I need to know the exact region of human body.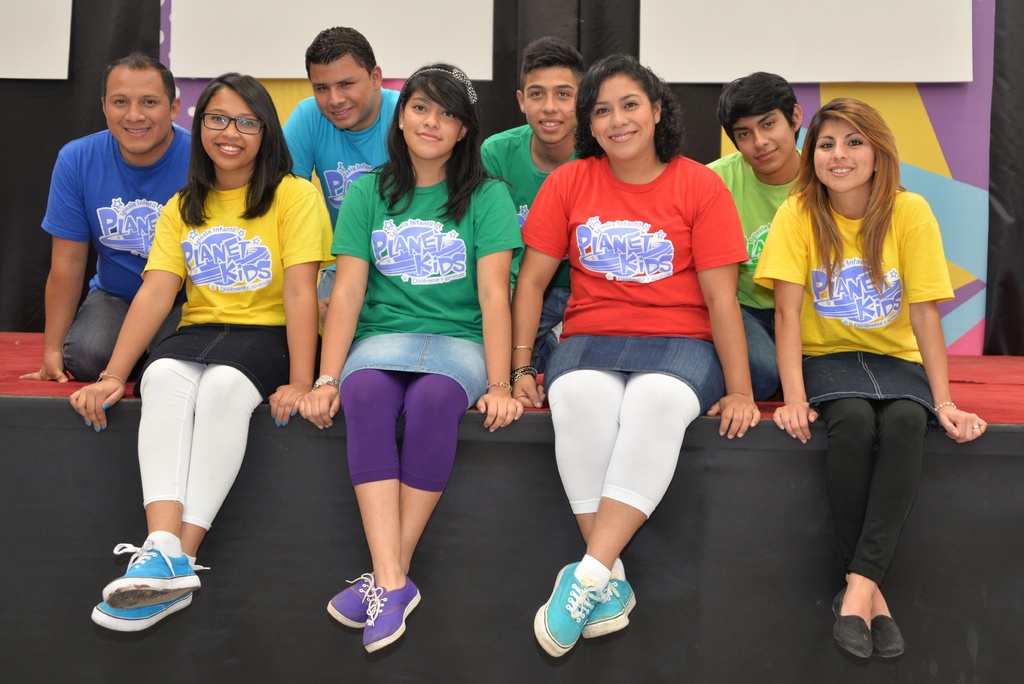
Region: {"x1": 68, "y1": 175, "x2": 336, "y2": 631}.
